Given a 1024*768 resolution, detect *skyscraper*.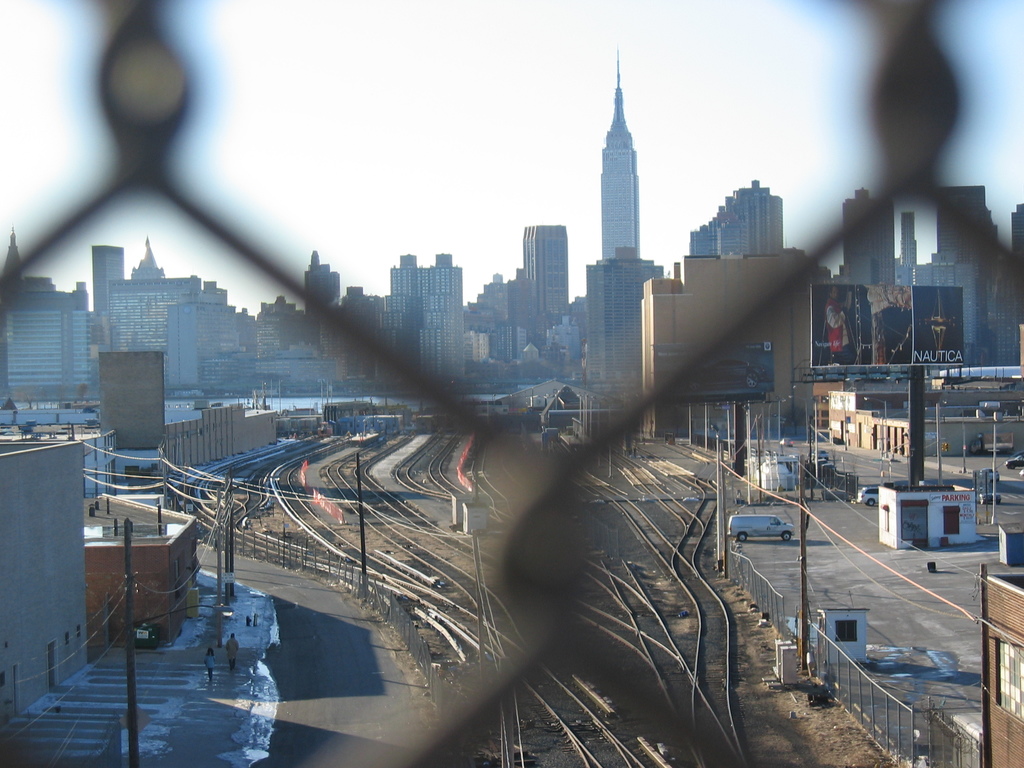
bbox(382, 247, 427, 388).
